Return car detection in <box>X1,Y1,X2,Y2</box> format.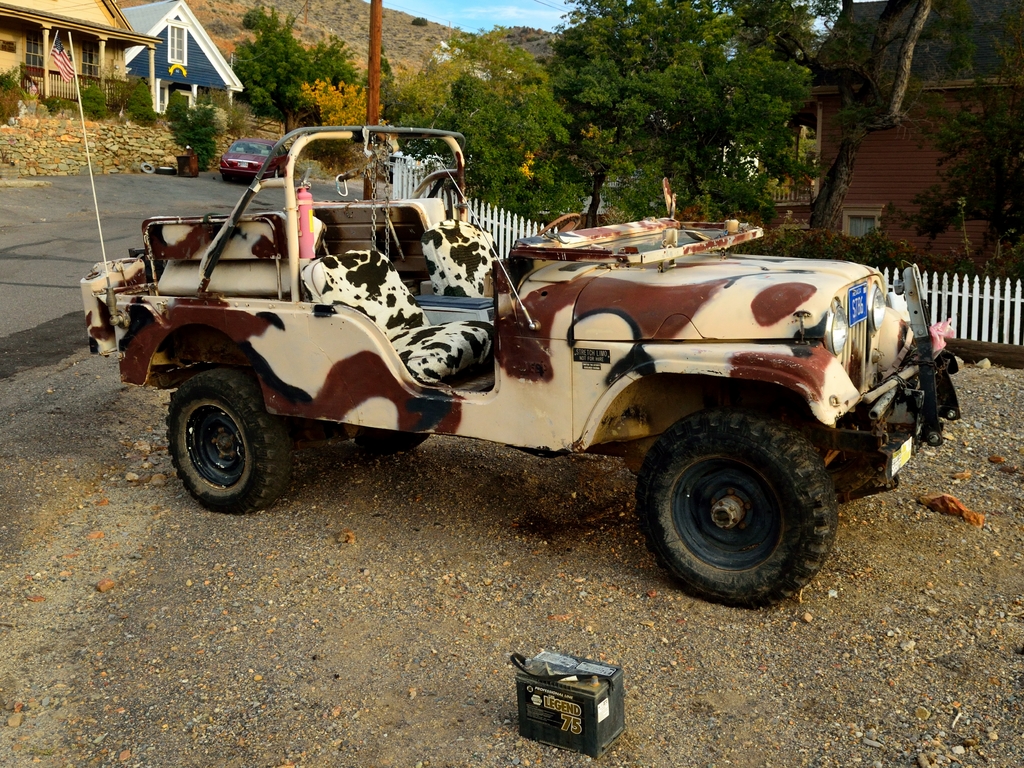
<box>218,136,289,184</box>.
